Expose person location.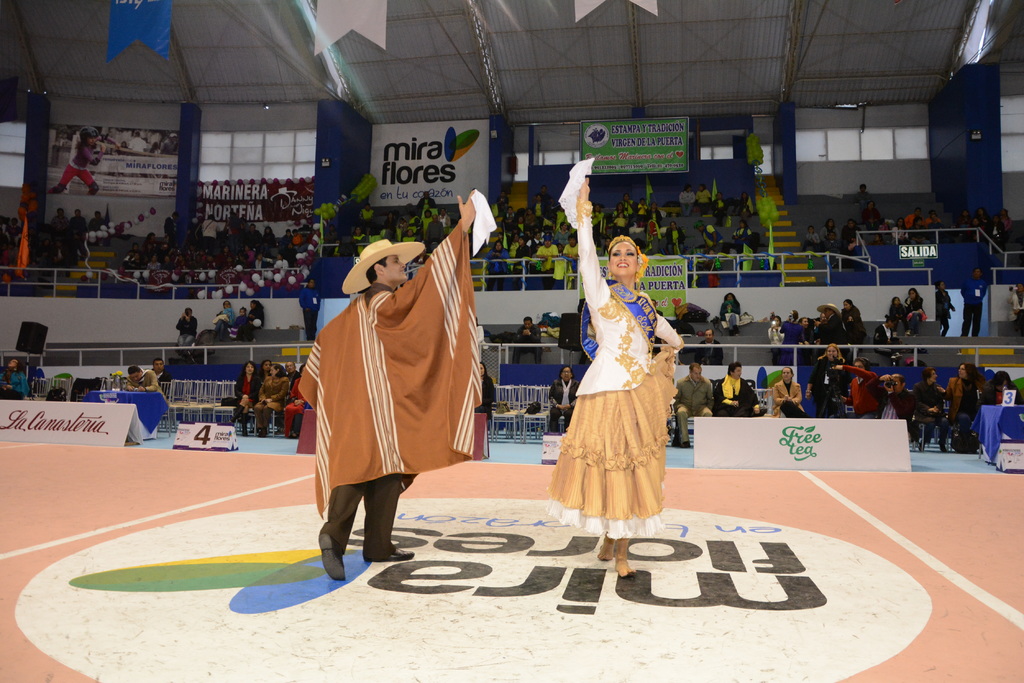
Exposed at 810, 348, 845, 419.
